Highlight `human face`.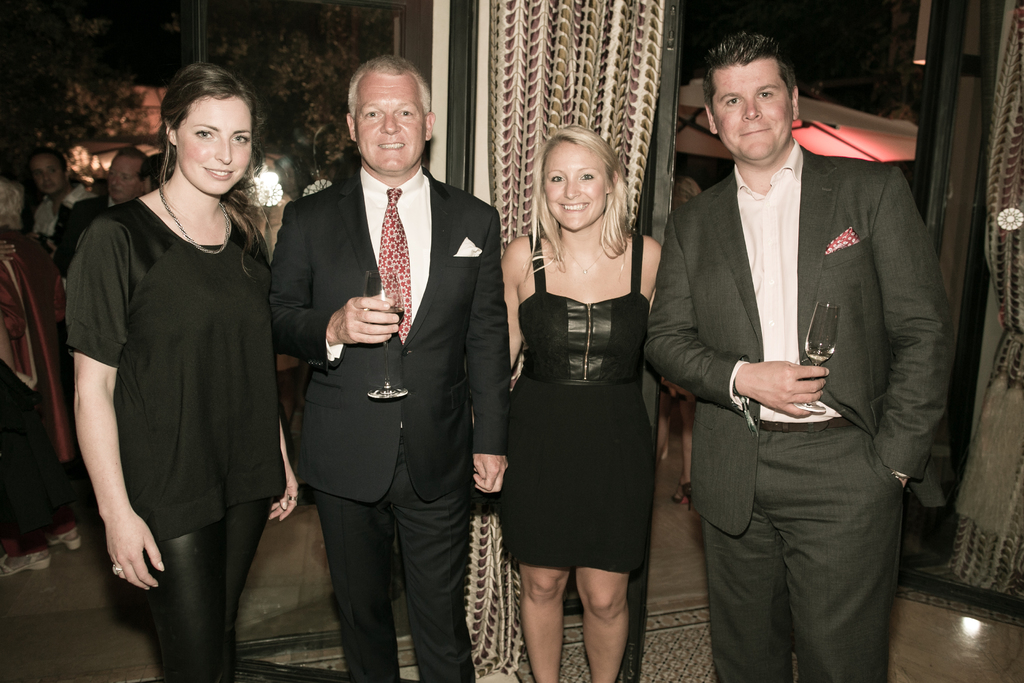
Highlighted region: x1=543, y1=136, x2=607, y2=226.
